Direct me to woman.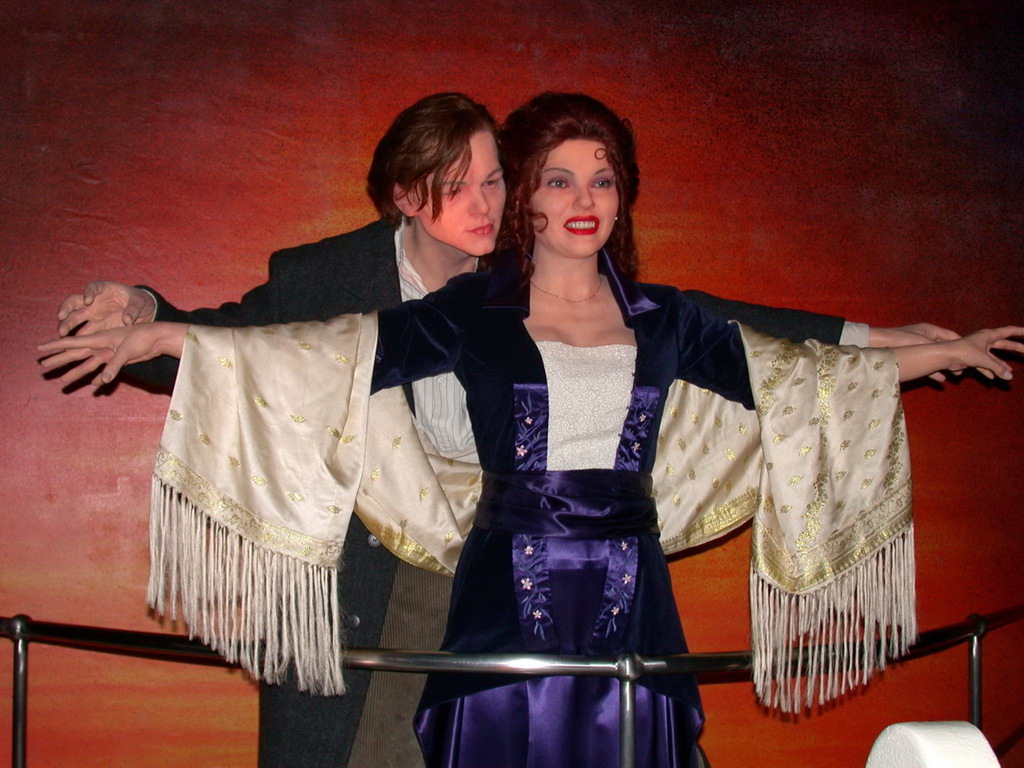
Direction: 34, 92, 1023, 767.
